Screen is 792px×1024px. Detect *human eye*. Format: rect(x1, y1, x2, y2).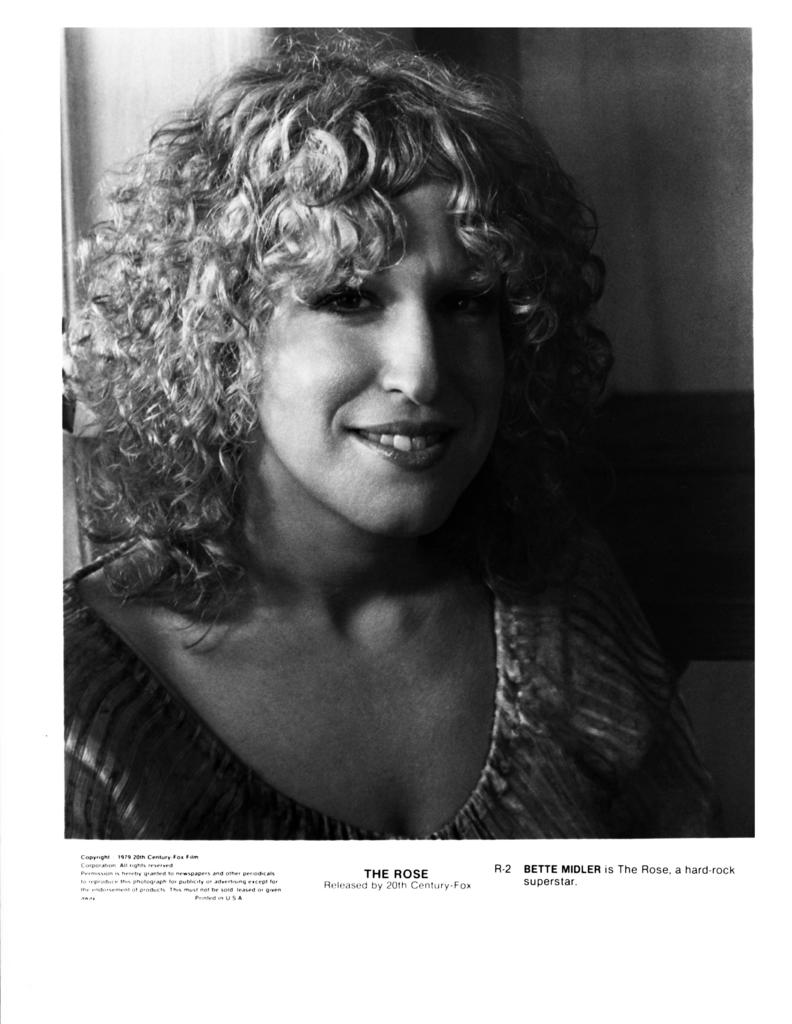
rect(447, 288, 490, 316).
